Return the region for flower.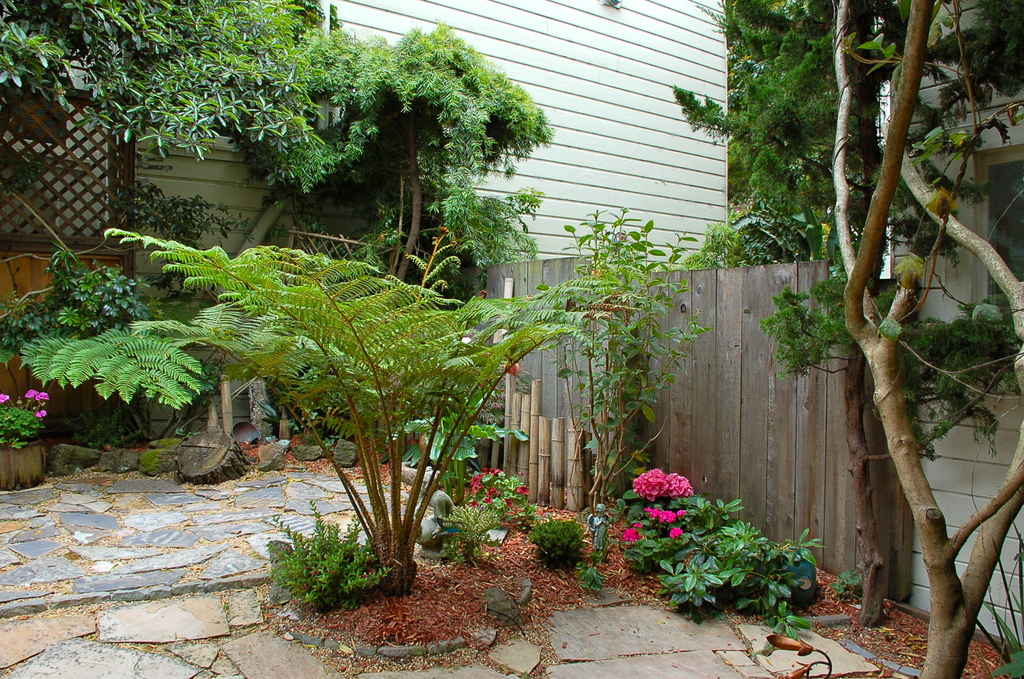
bbox(664, 507, 680, 523).
